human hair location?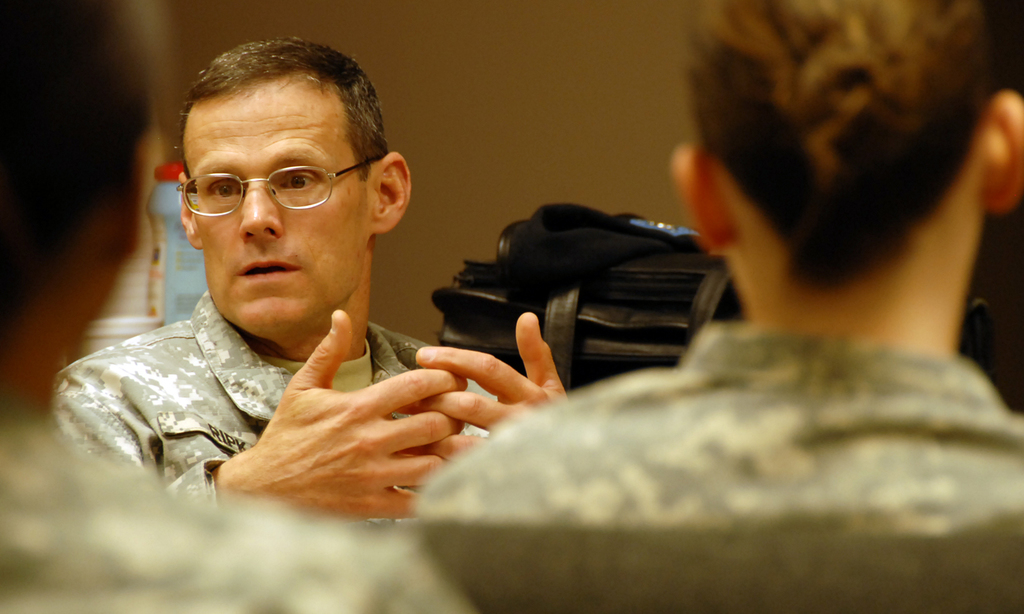
pyautogui.locateOnScreen(0, 0, 153, 323)
